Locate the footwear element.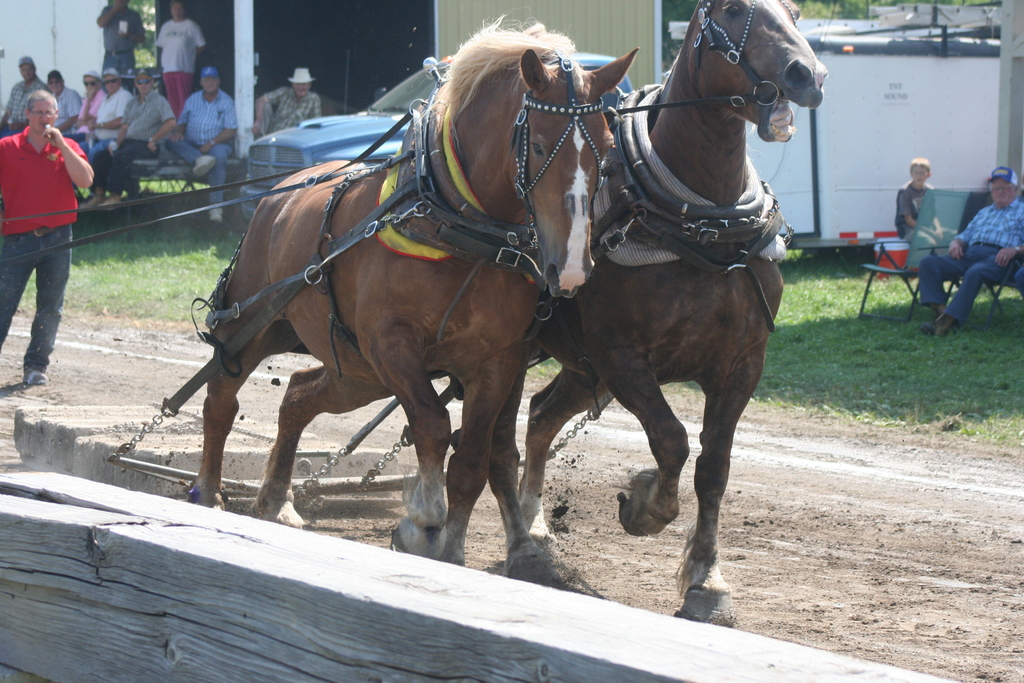
Element bbox: {"left": 935, "top": 311, "right": 960, "bottom": 339}.
